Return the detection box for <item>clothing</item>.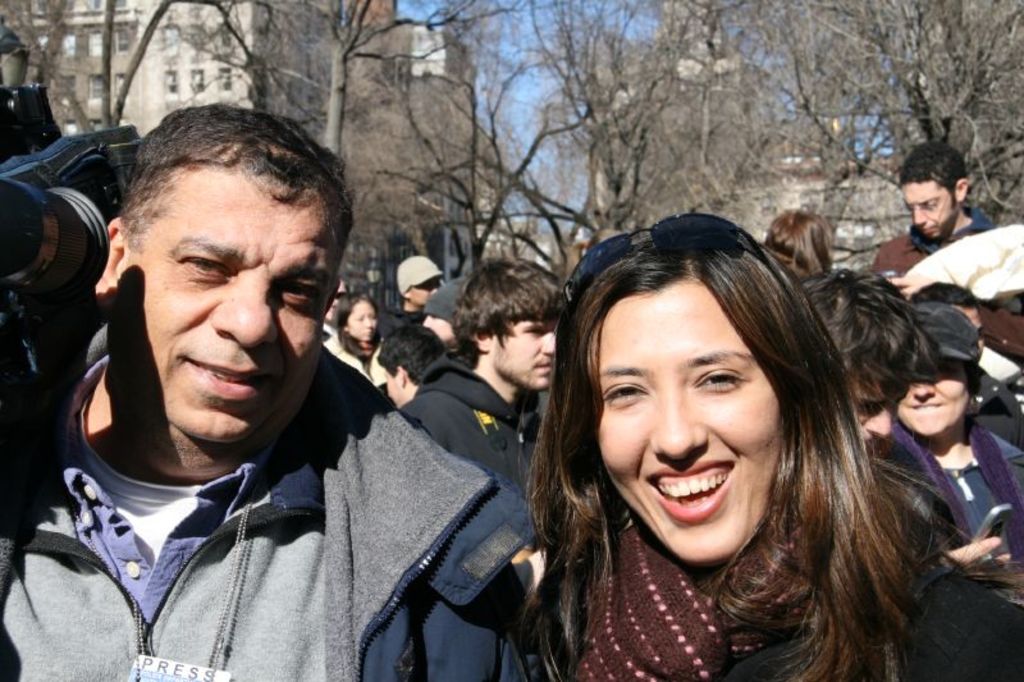
detection(13, 297, 452, 681).
